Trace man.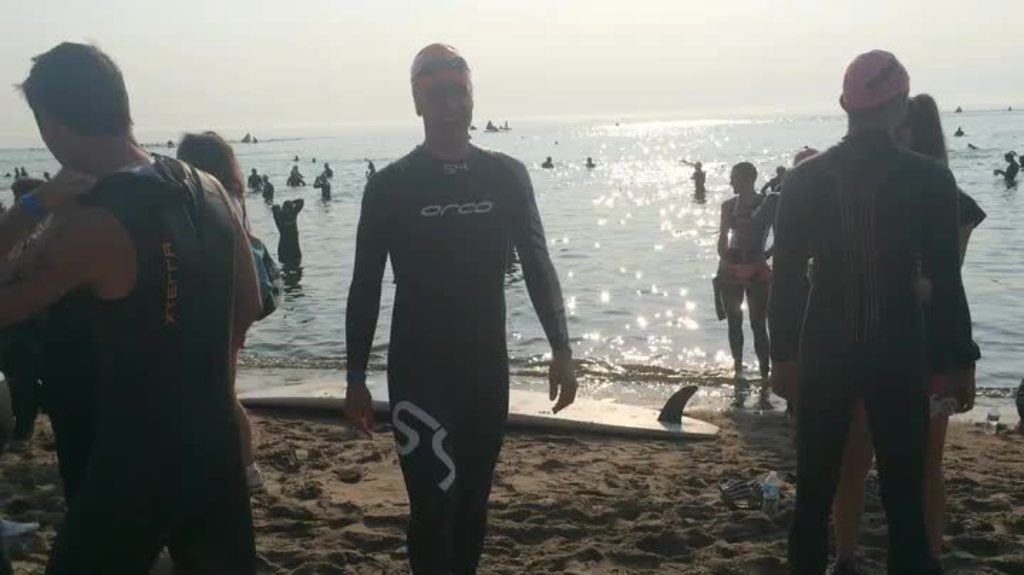
Traced to l=357, t=20, r=582, b=574.
